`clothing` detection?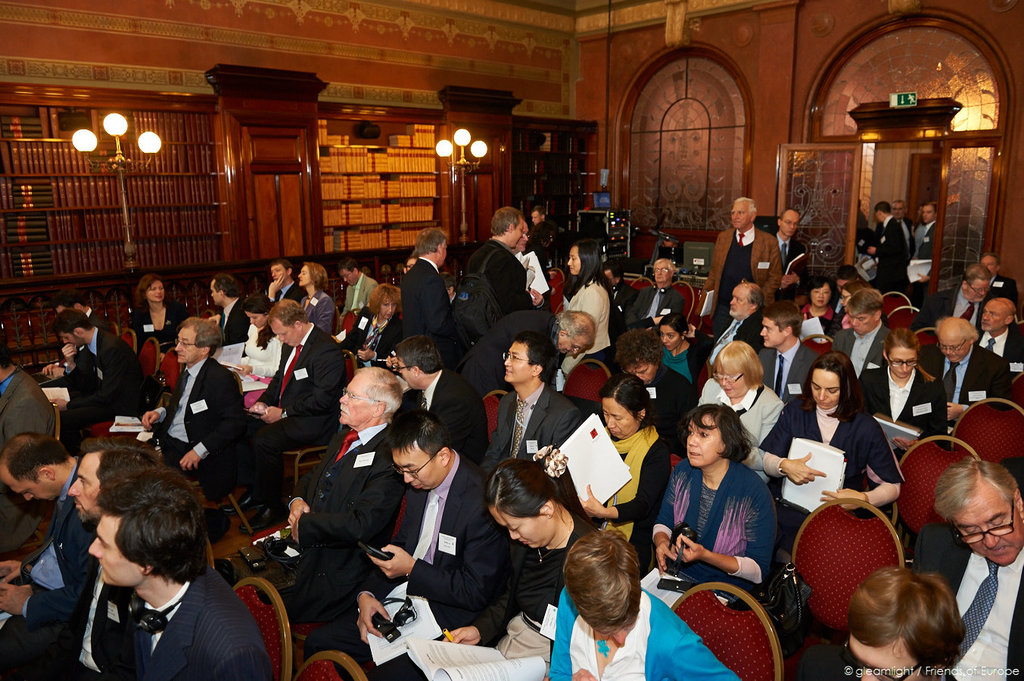
[708,225,782,339]
